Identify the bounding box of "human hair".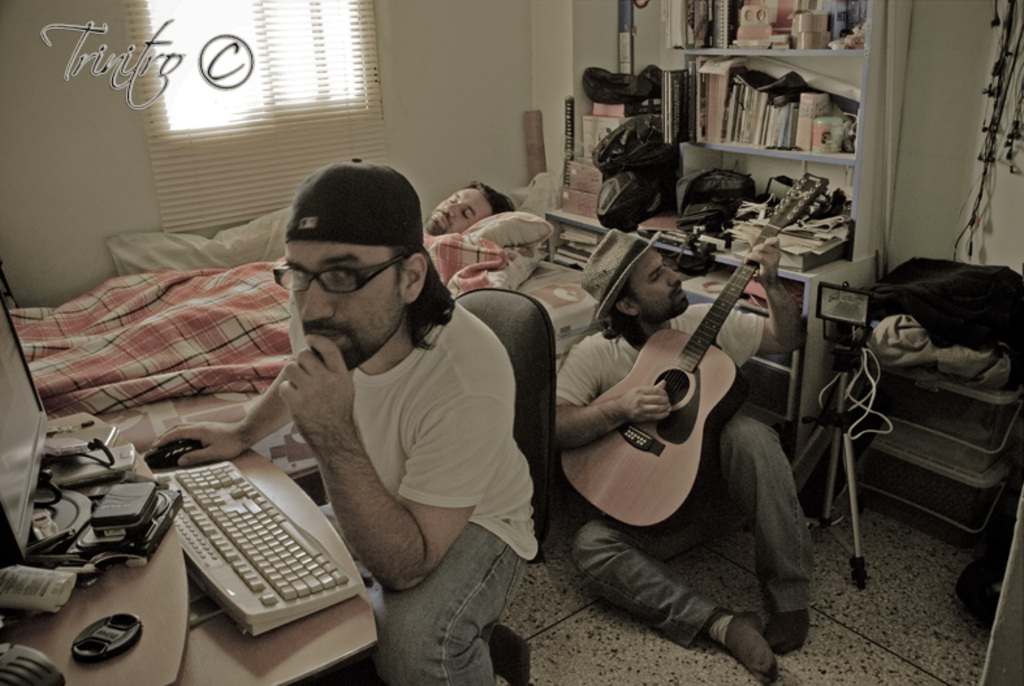
locate(593, 276, 647, 350).
